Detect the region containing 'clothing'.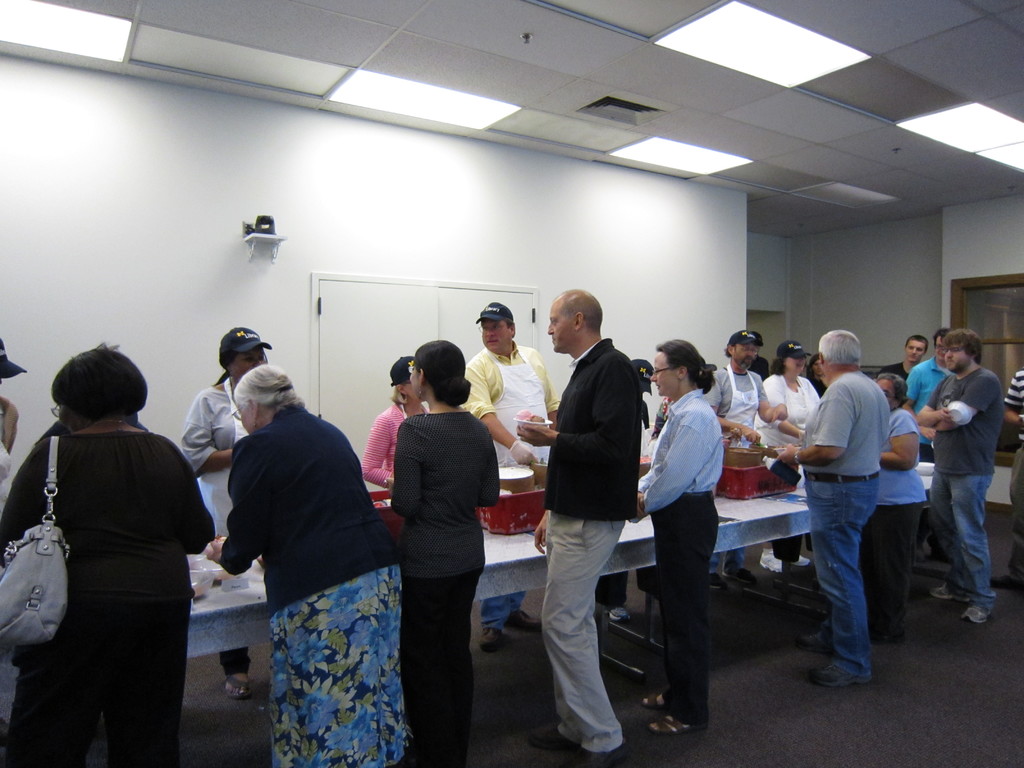
0,396,20,460.
